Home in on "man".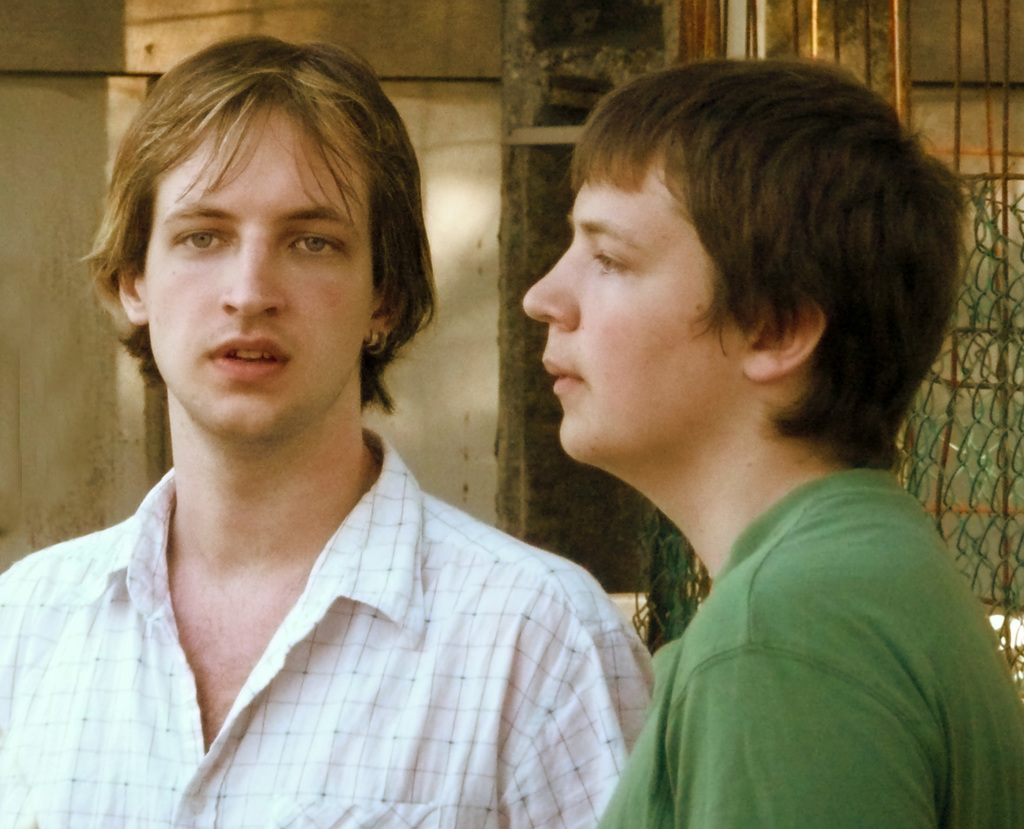
Homed in at [x1=515, y1=55, x2=1023, y2=828].
